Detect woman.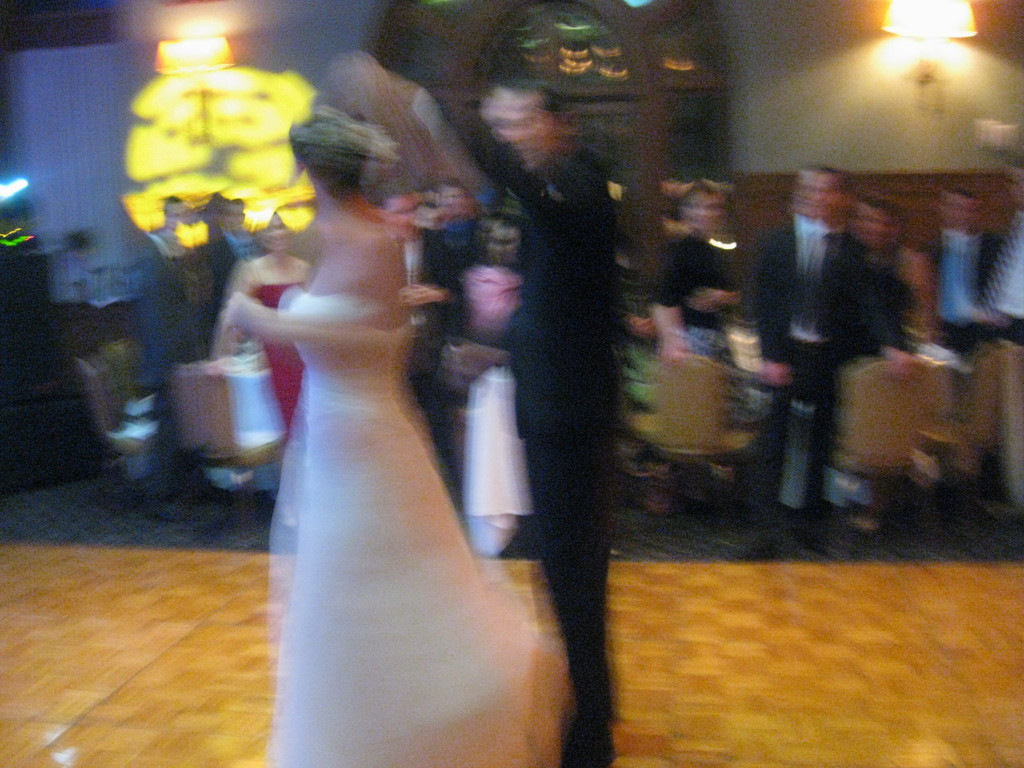
Detected at [854,196,943,365].
